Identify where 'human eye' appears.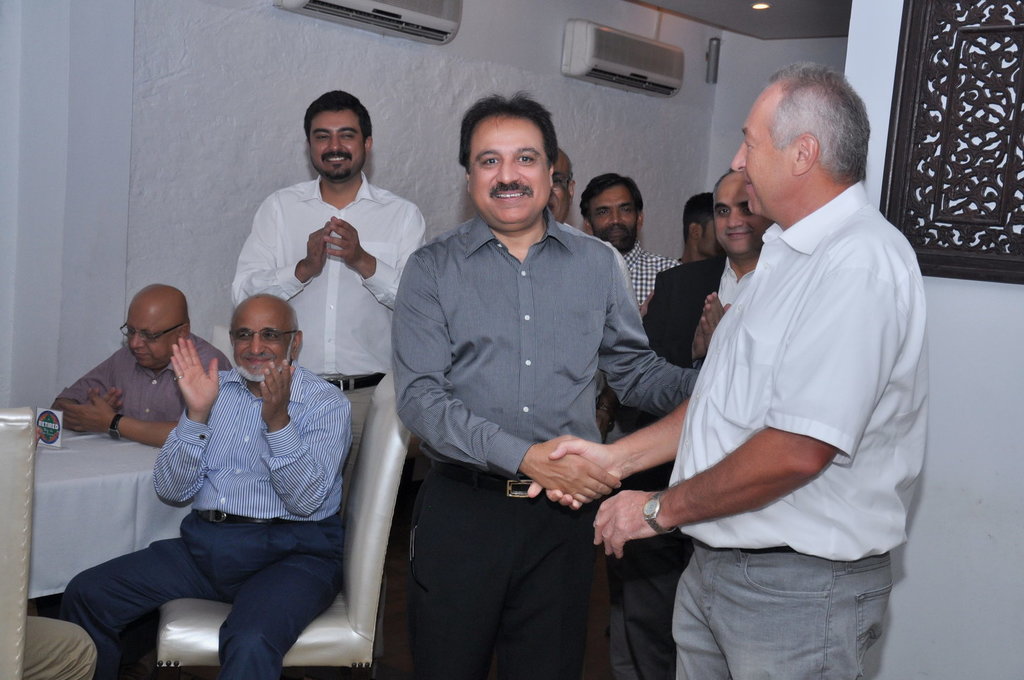
Appears at 515/149/534/166.
